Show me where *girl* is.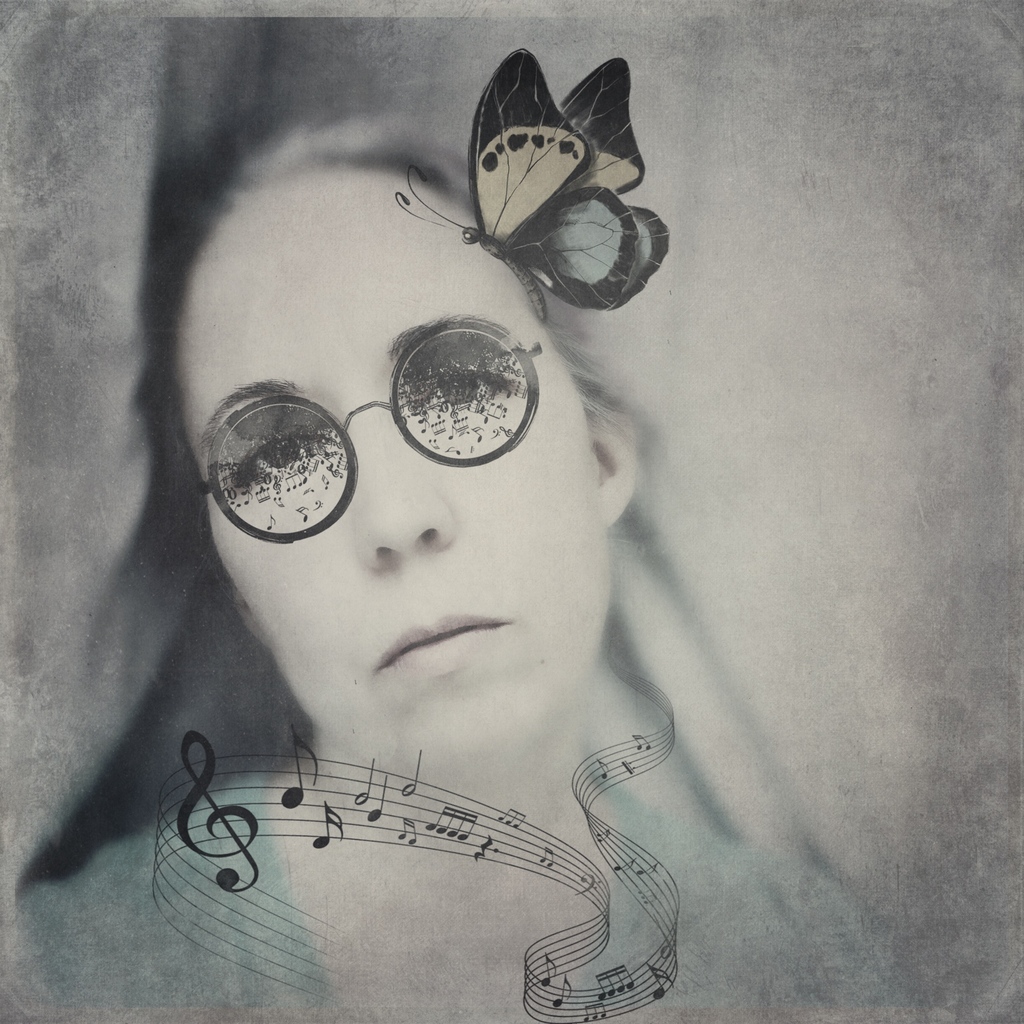
*girl* is at 11:99:927:1023.
